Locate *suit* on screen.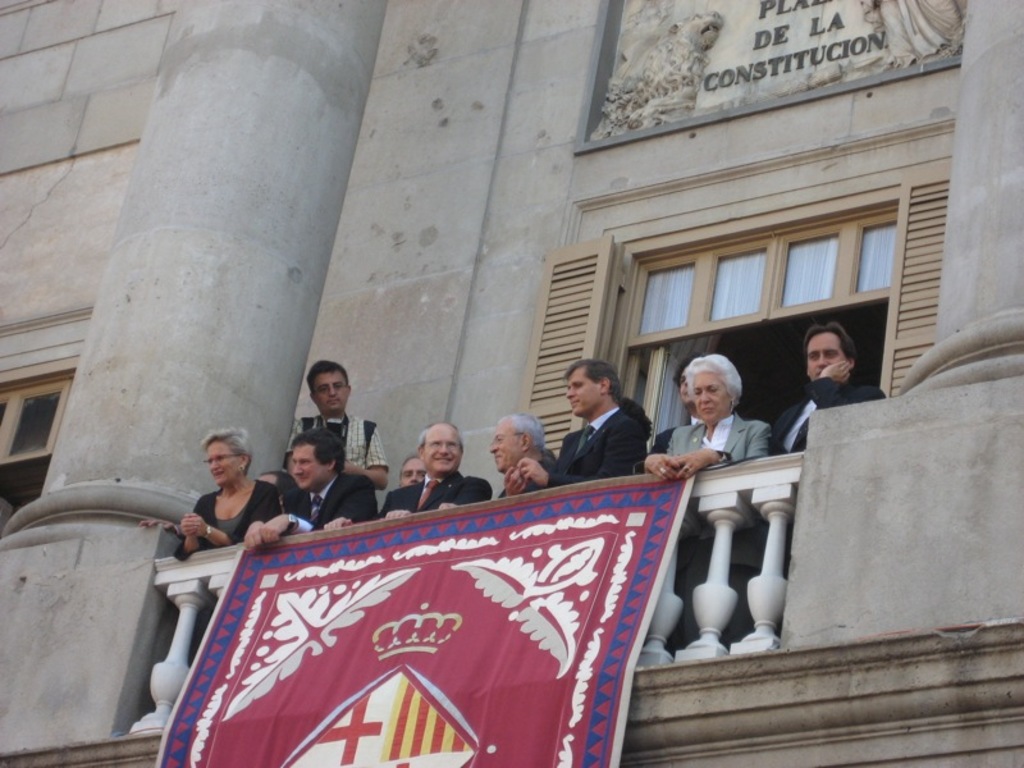
On screen at <box>663,415,773,654</box>.
